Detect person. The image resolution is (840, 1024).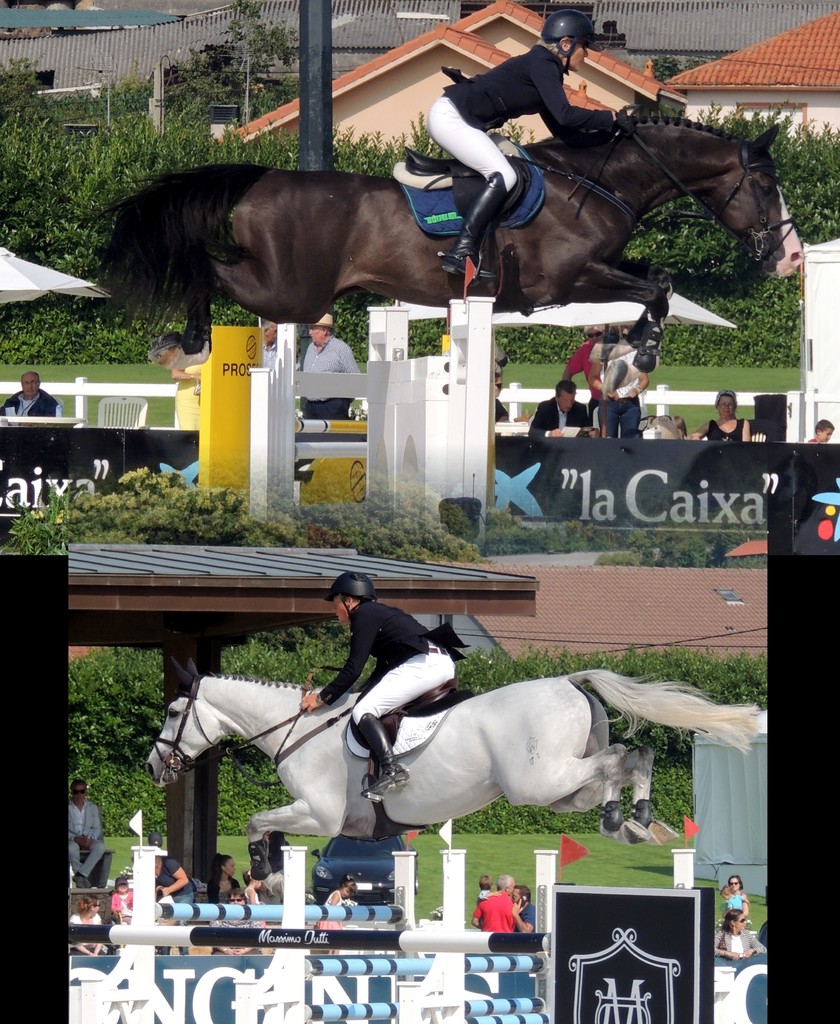
(211,851,246,904).
